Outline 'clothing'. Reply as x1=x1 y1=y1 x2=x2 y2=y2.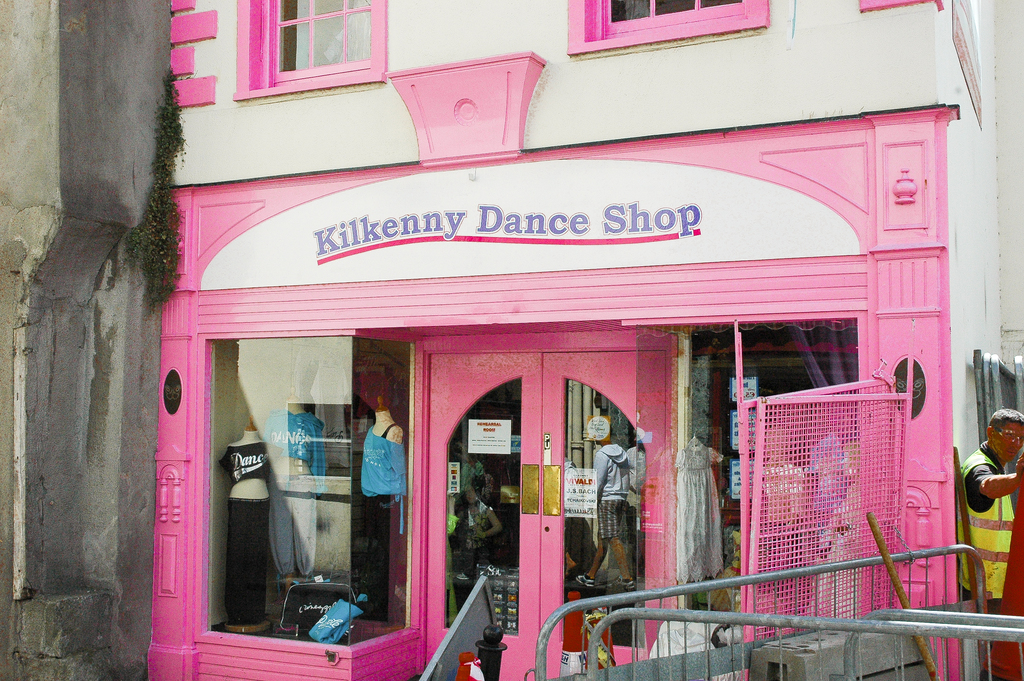
x1=263 y1=407 x2=328 y2=575.
